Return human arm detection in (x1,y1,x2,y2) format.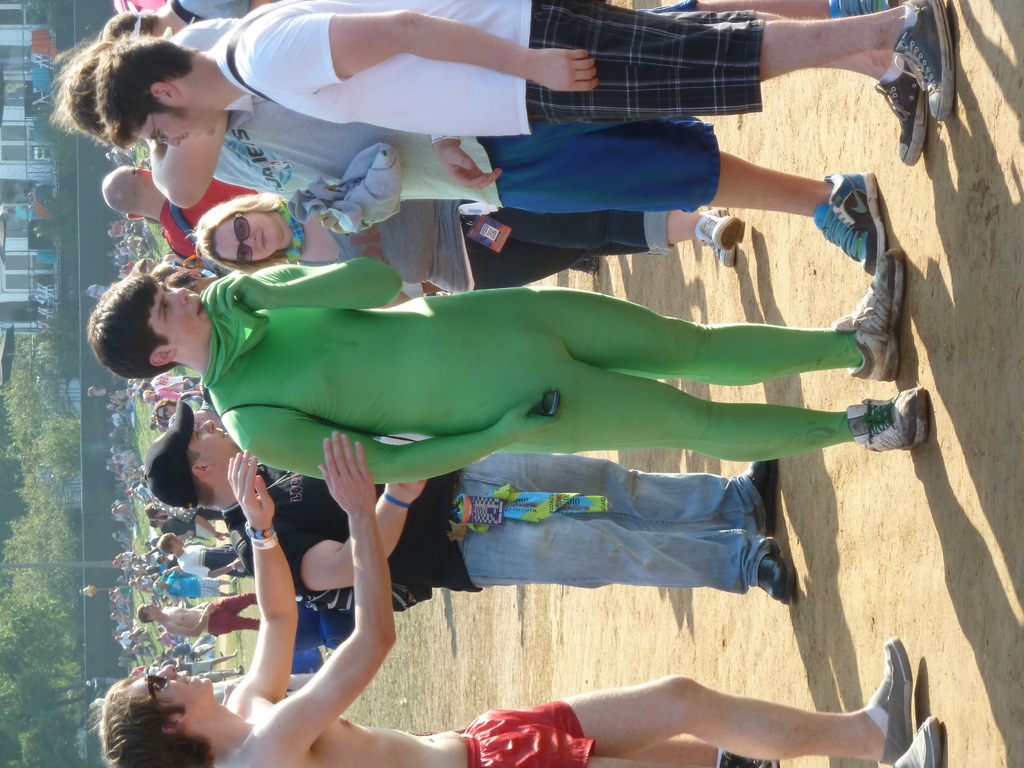
(202,252,408,311).
